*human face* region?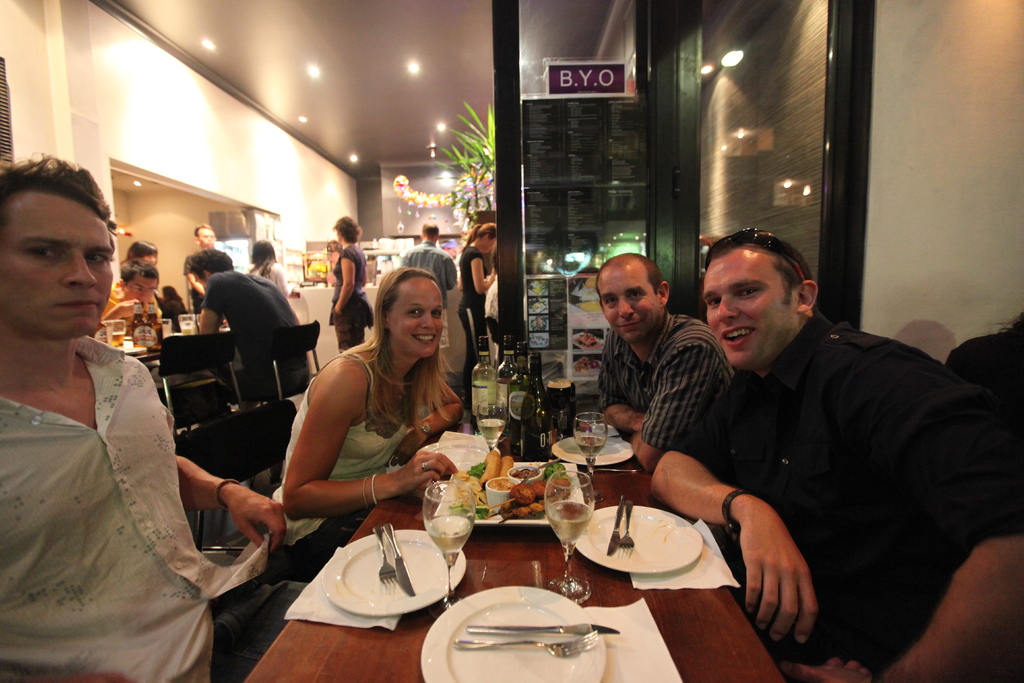
l=390, t=279, r=445, b=353
